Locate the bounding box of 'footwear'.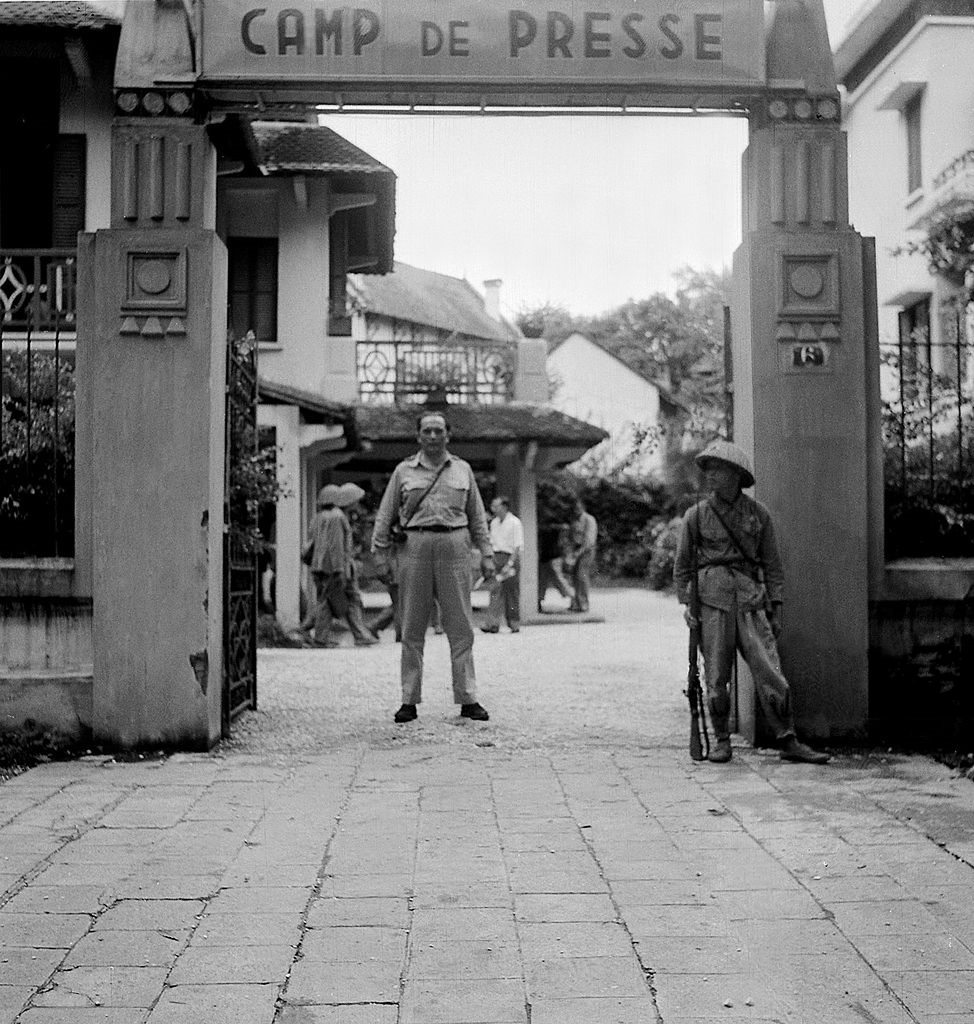
Bounding box: (396,705,420,723).
